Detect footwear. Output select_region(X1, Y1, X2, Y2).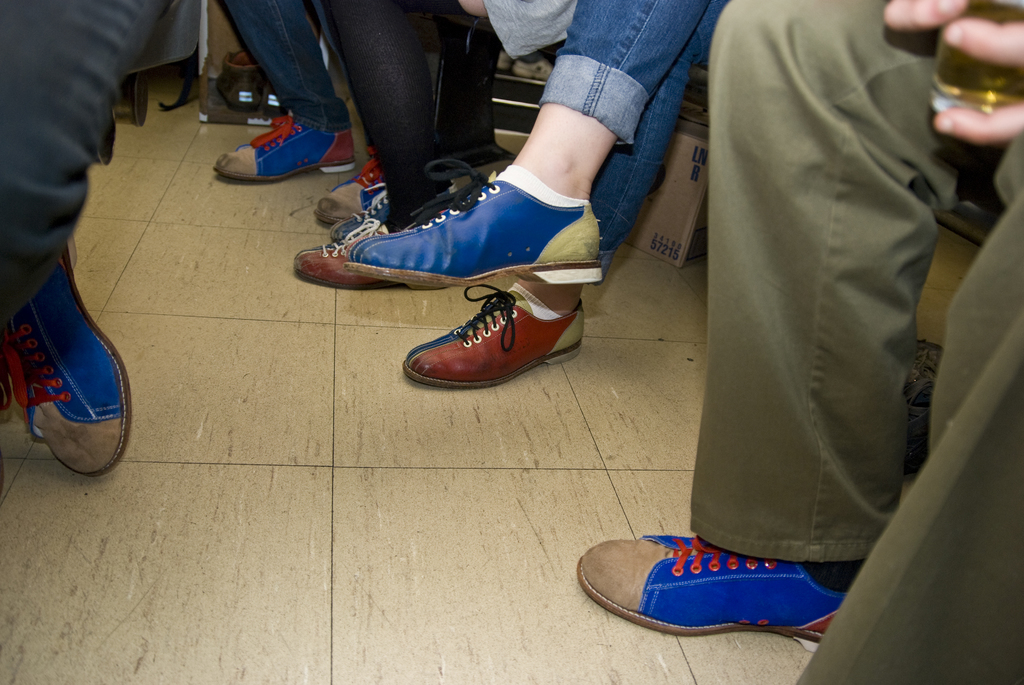
select_region(341, 170, 607, 290).
